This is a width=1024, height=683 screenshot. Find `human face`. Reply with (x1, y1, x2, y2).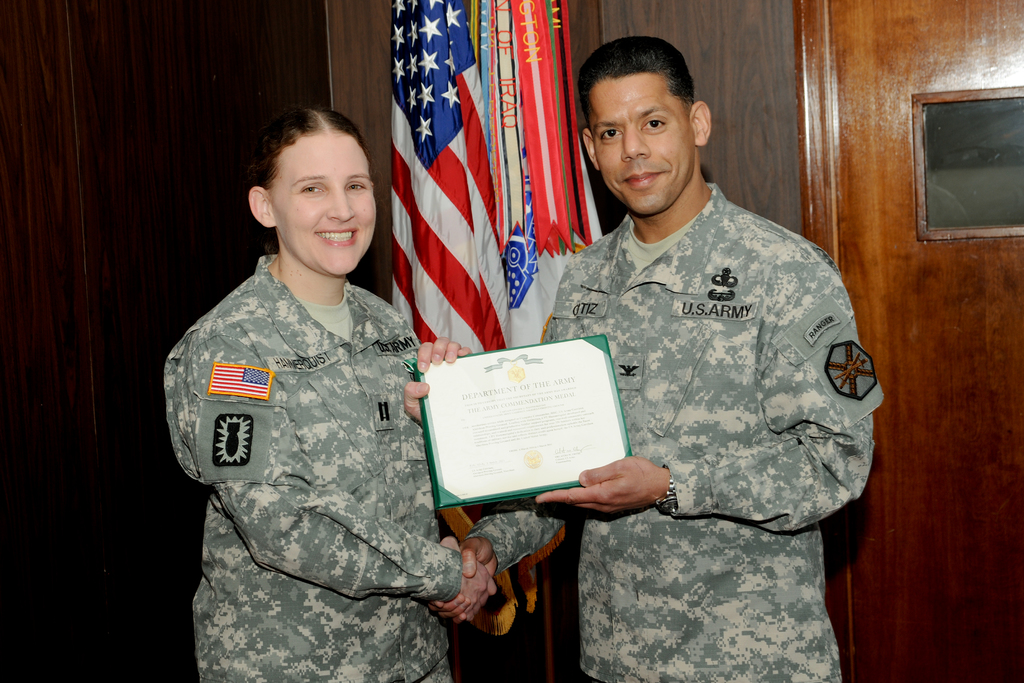
(268, 131, 378, 273).
